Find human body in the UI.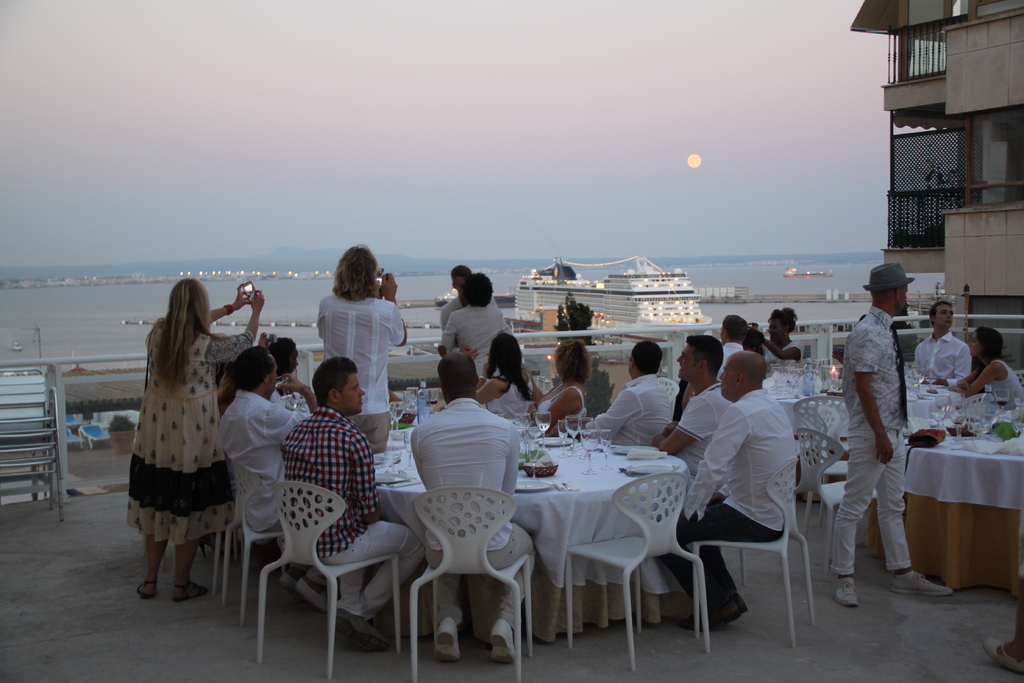
UI element at <box>410,393,531,661</box>.
